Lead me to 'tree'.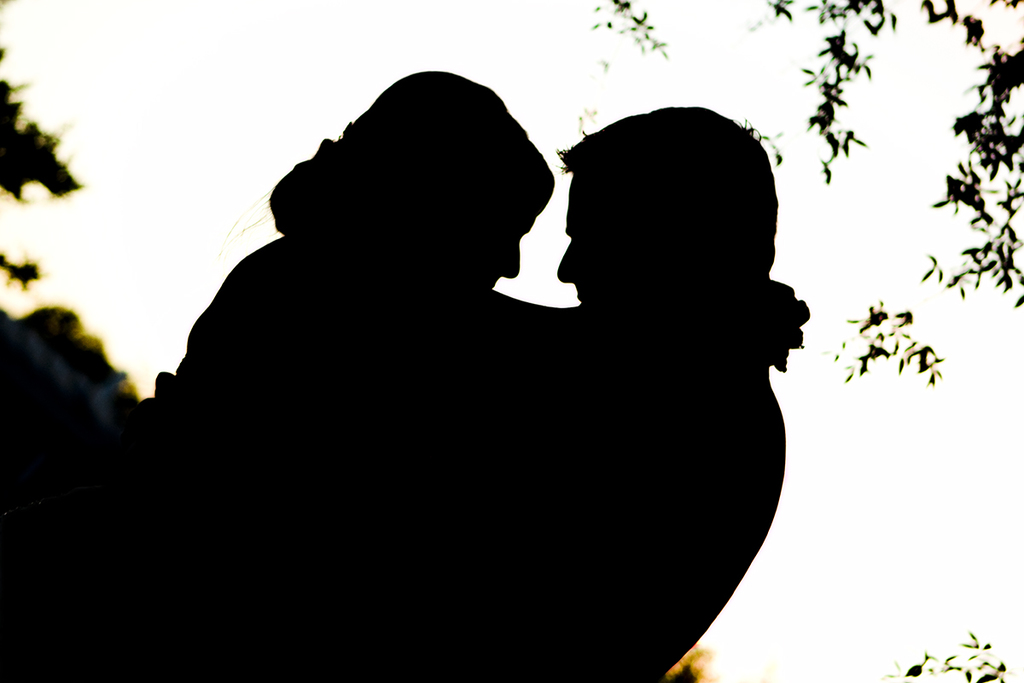
Lead to 0,0,85,294.
